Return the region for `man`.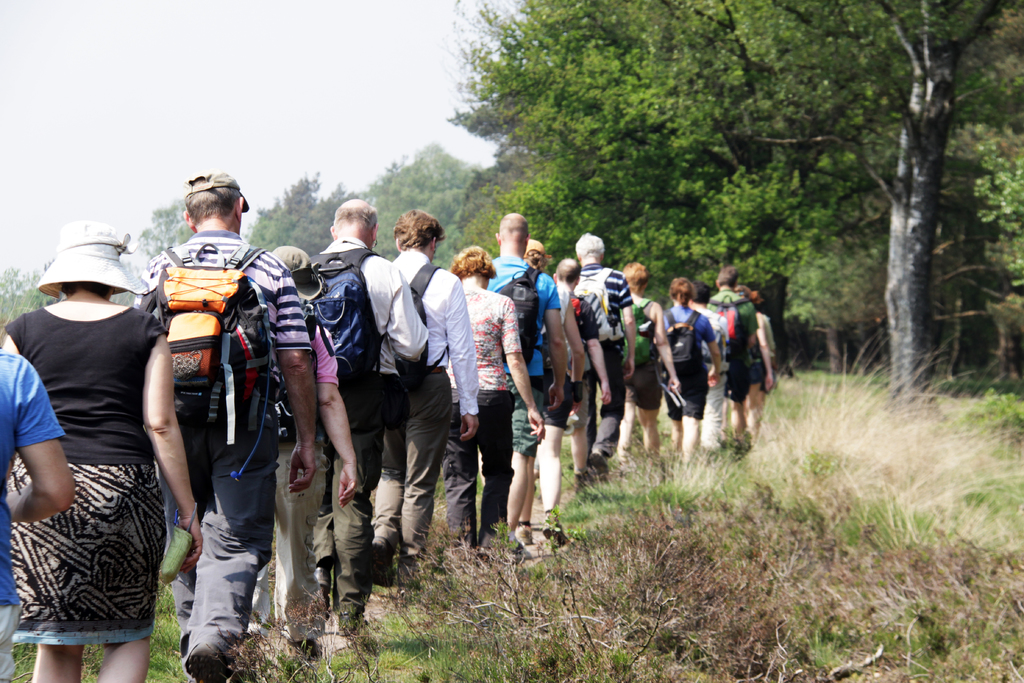
bbox=(483, 214, 564, 553).
